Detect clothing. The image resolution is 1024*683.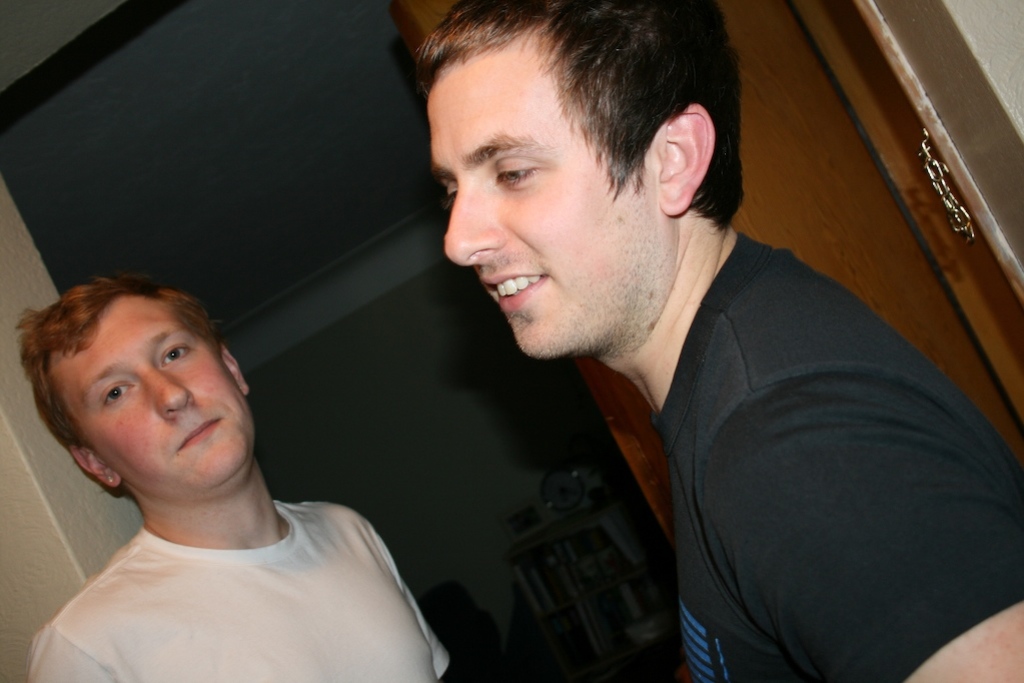
select_region(699, 226, 1023, 682).
